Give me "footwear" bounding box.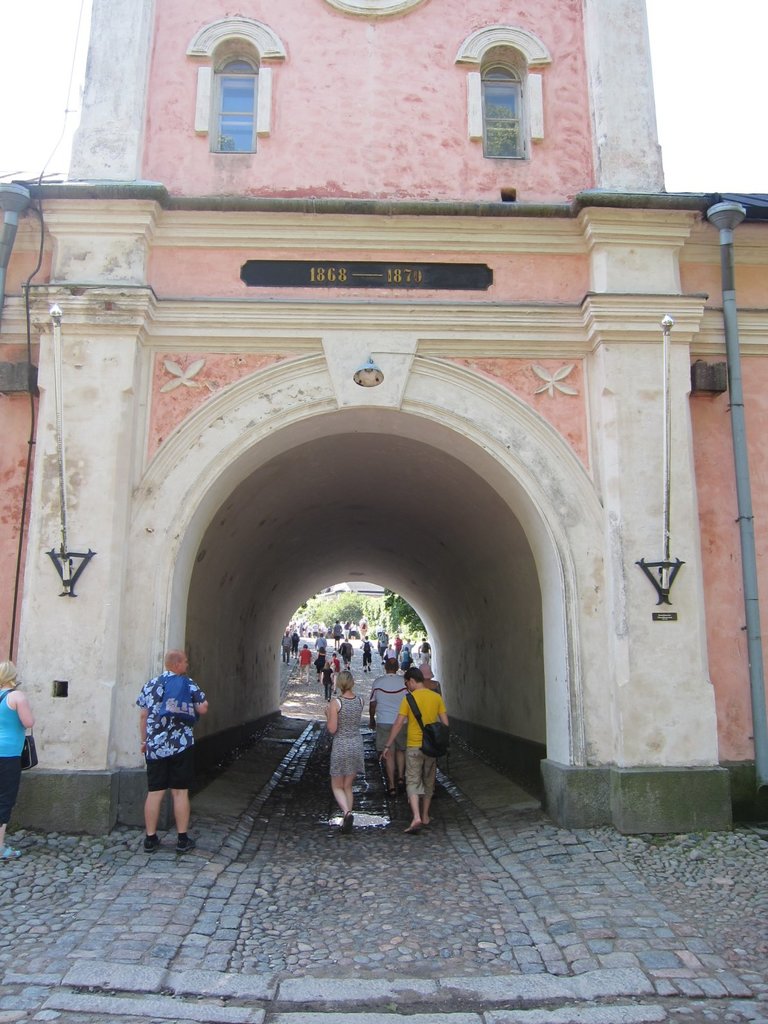
175,841,197,855.
